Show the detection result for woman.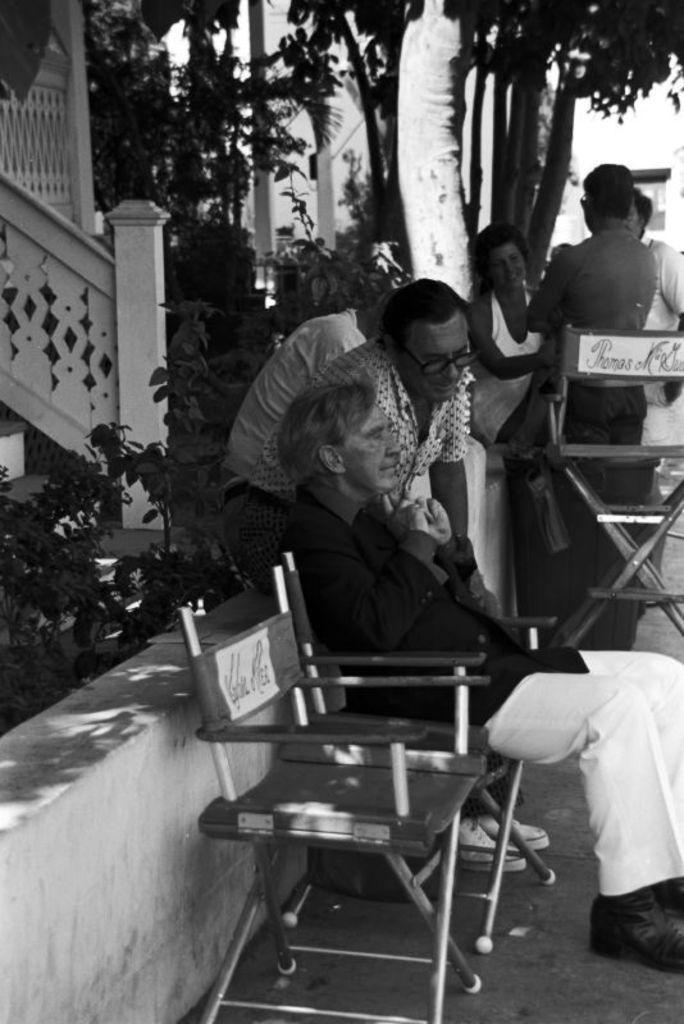
select_region(464, 221, 556, 451).
